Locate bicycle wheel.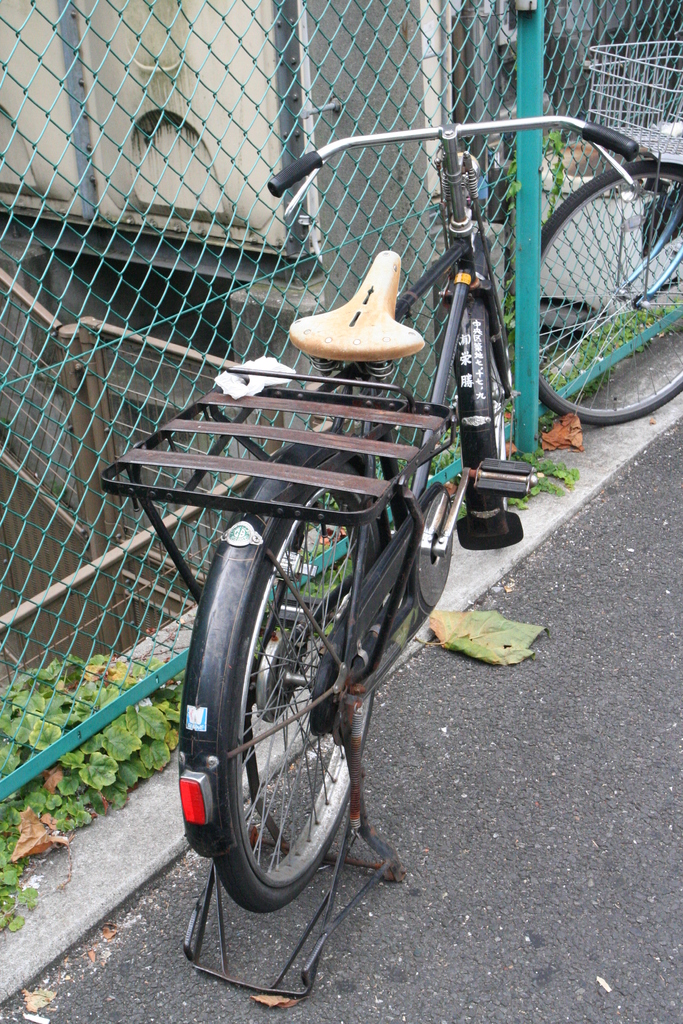
Bounding box: [211, 481, 402, 920].
